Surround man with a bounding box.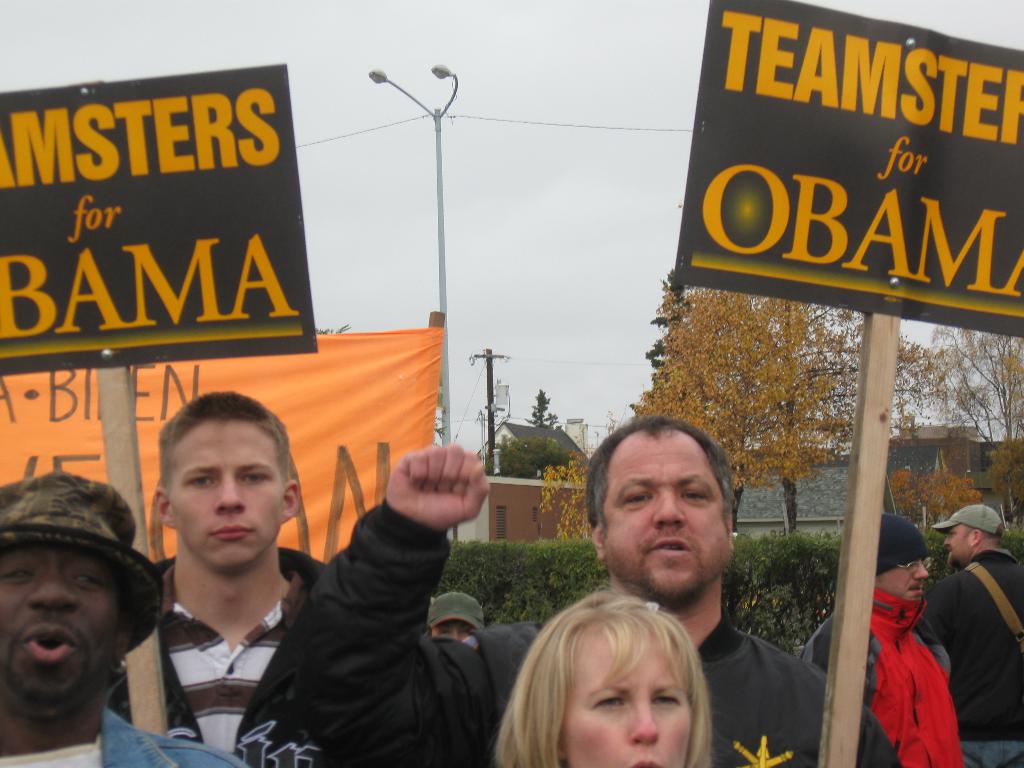
(left=107, top=388, right=329, bottom=767).
